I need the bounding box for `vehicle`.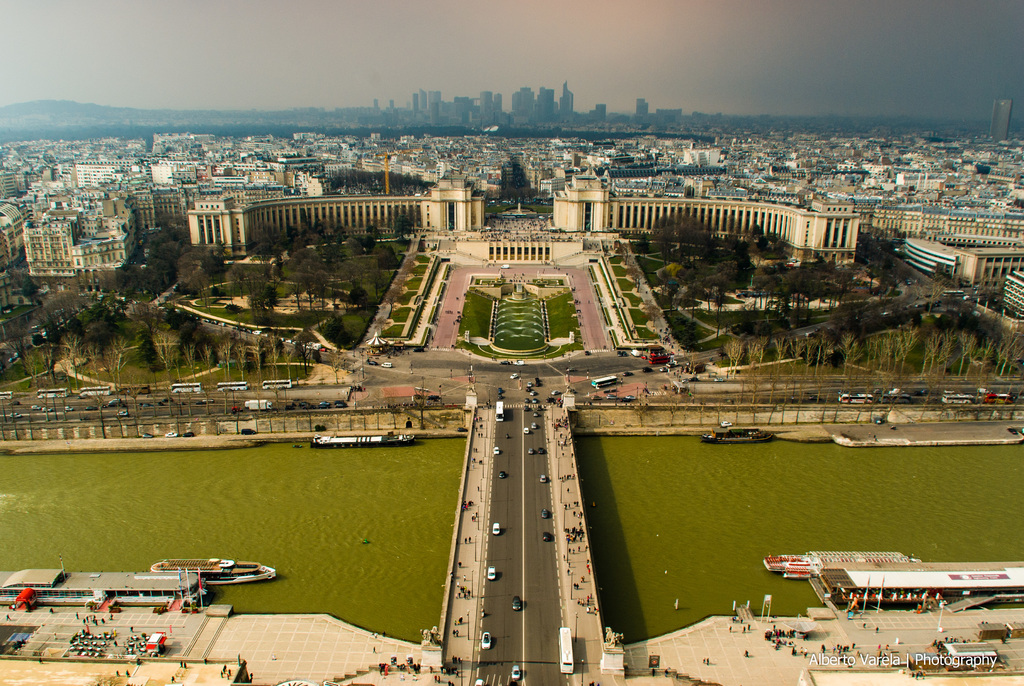
Here it is: <bbox>0, 387, 14, 400</bbox>.
